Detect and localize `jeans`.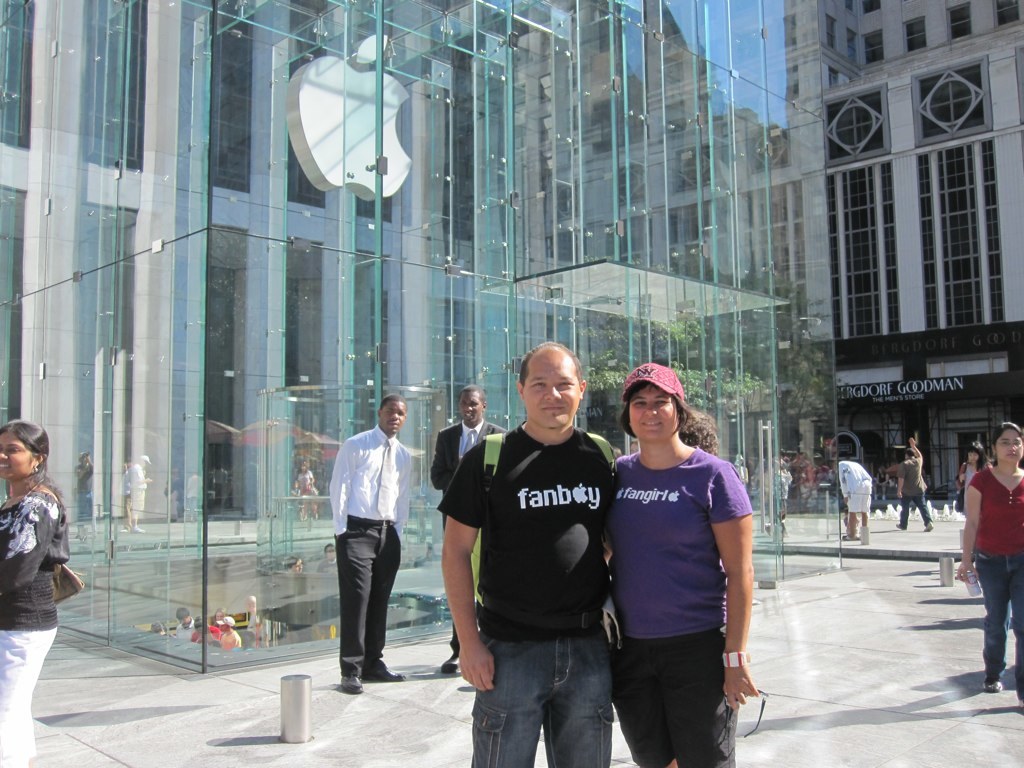
Localized at [x1=974, y1=551, x2=1023, y2=679].
